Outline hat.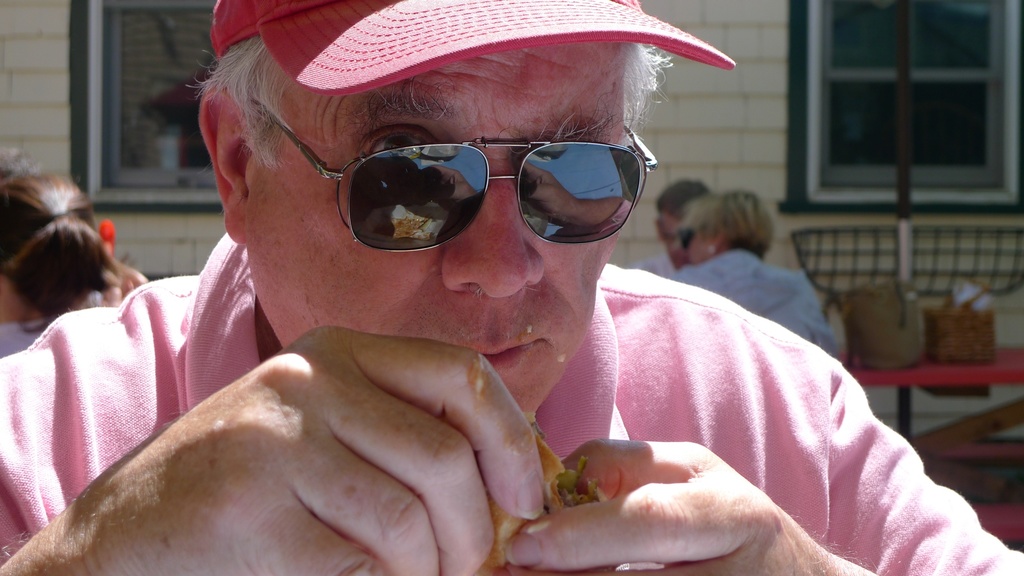
Outline: [209,0,737,100].
